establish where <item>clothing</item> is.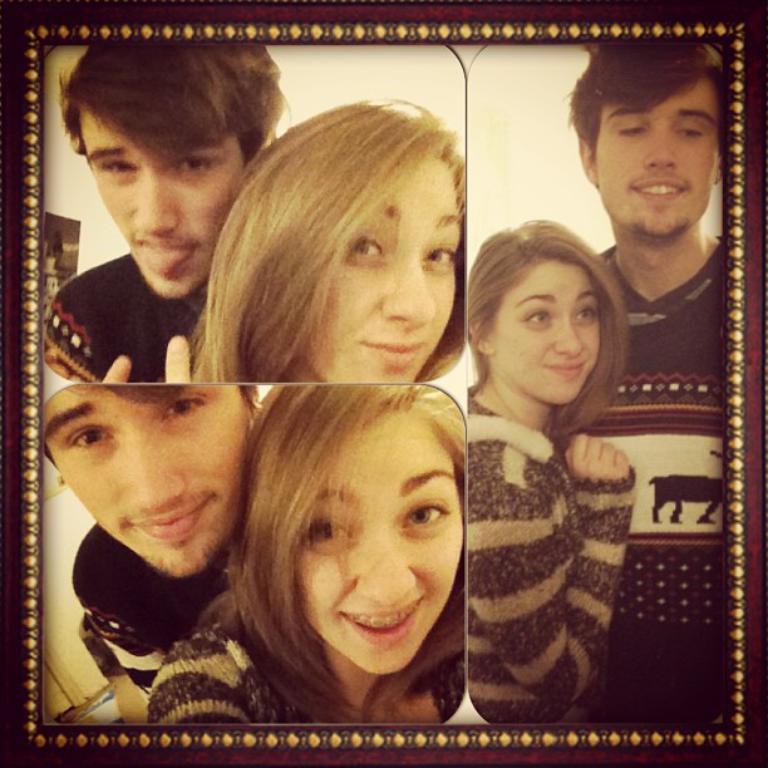
Established at x1=472 y1=383 x2=640 y2=745.
